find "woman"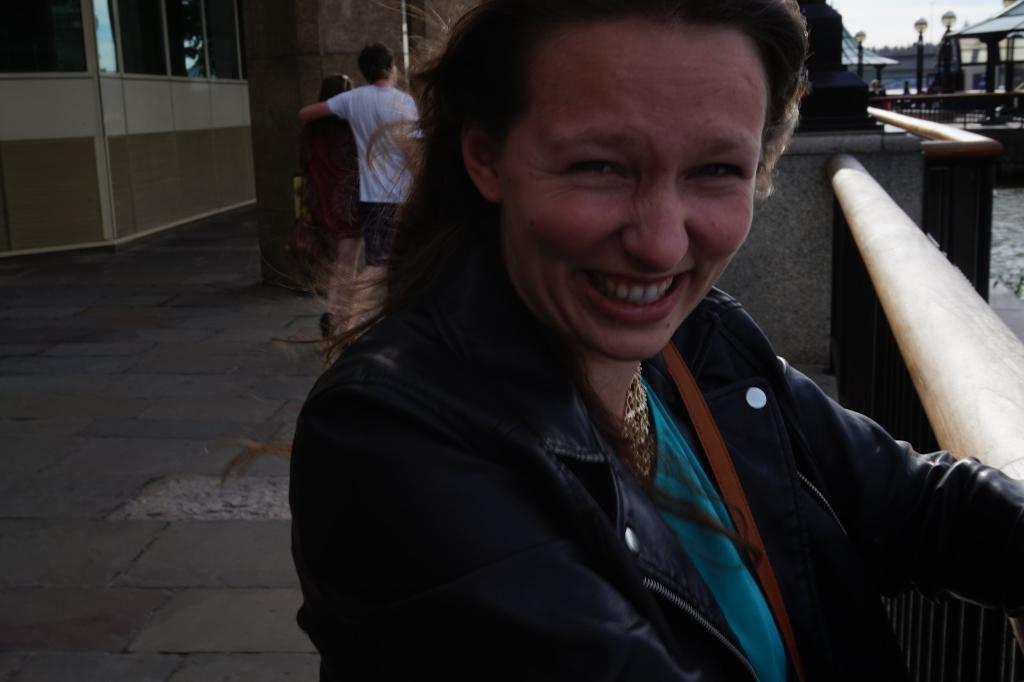
select_region(246, 1, 988, 676)
